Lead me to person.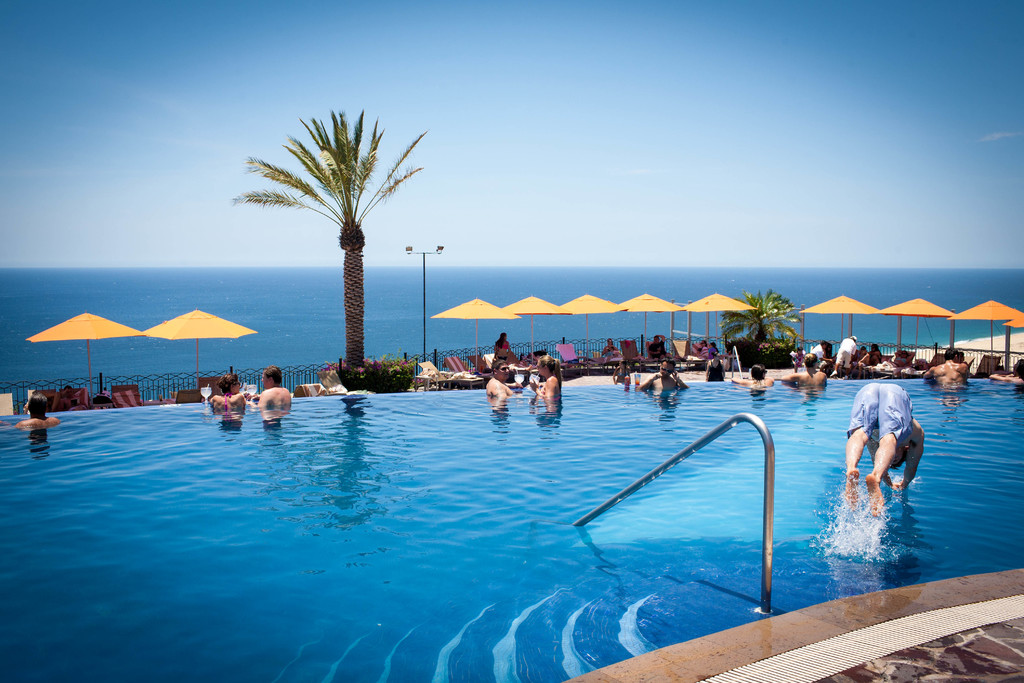
Lead to x1=867, y1=345, x2=881, y2=361.
